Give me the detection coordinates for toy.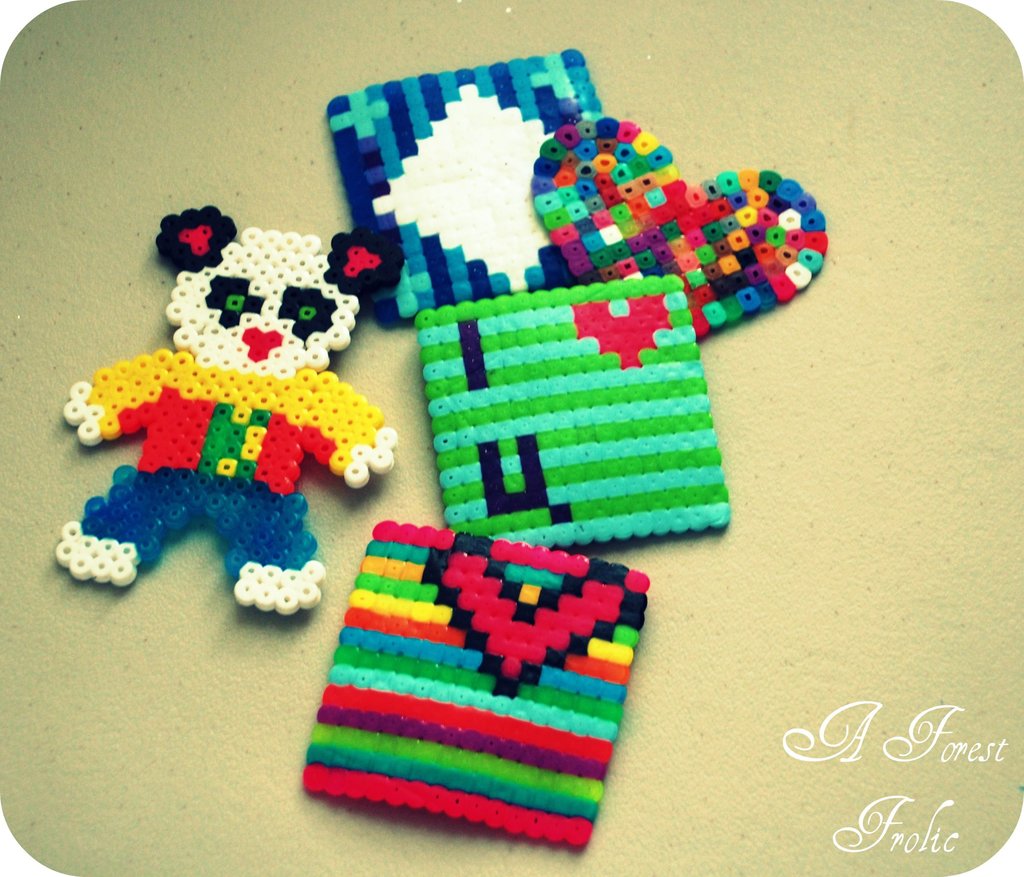
Rect(56, 202, 399, 612).
